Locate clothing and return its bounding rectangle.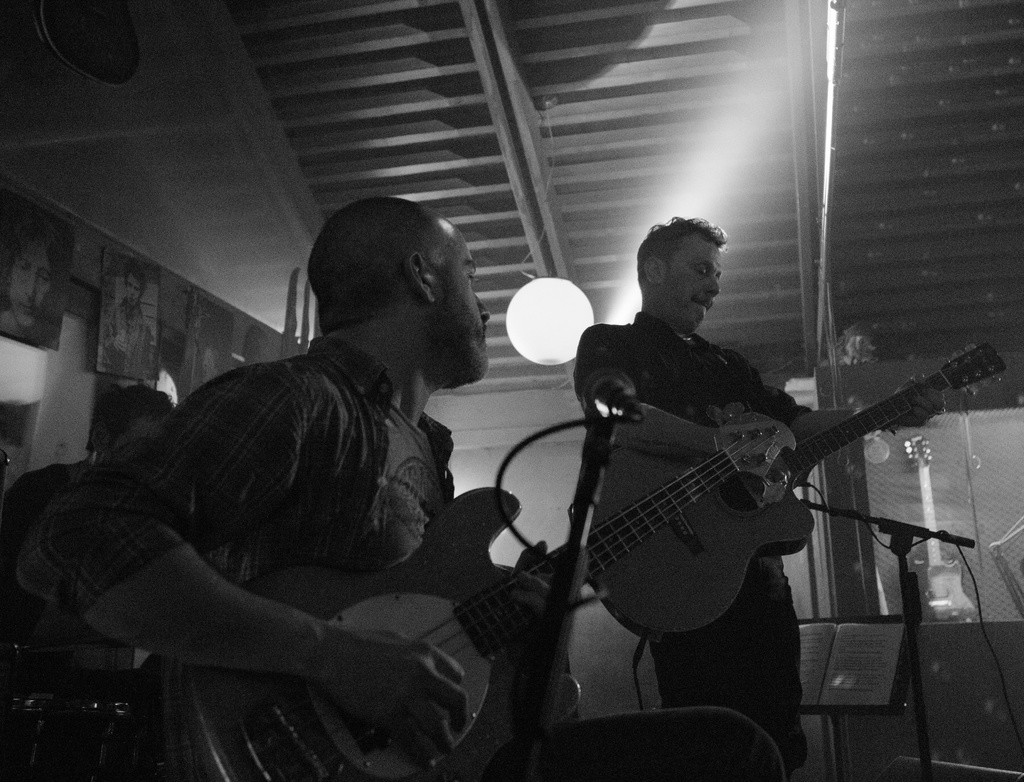
(left=560, top=312, right=817, bottom=781).
